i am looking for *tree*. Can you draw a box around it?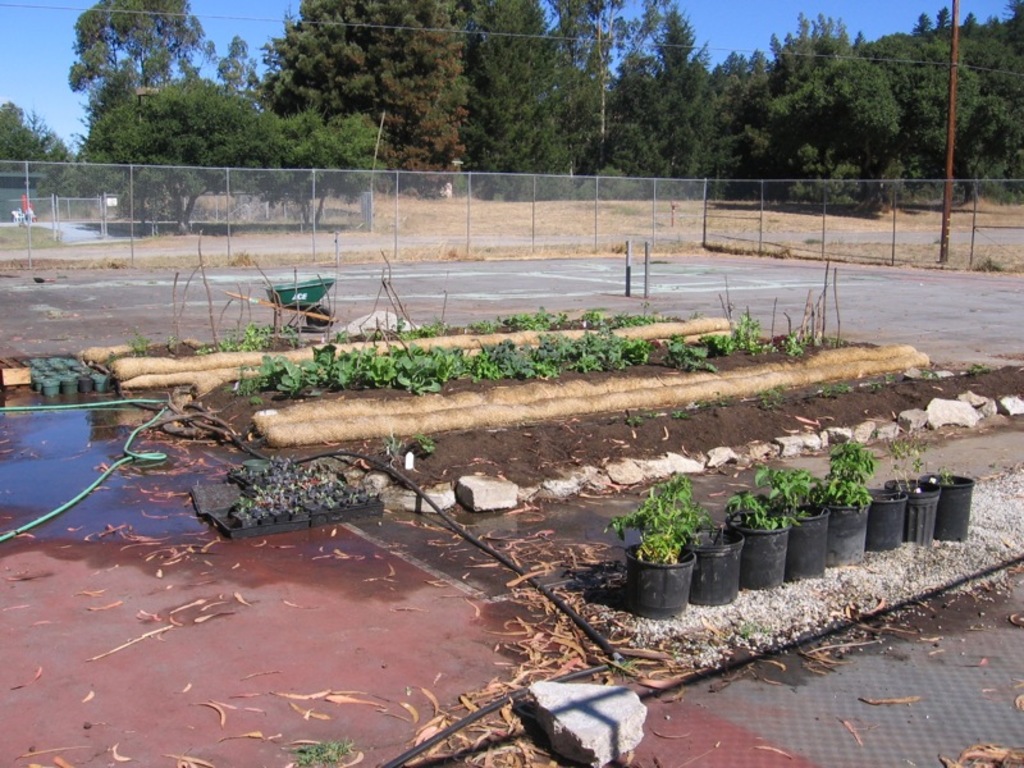
Sure, the bounding box is bbox=[122, 76, 274, 238].
